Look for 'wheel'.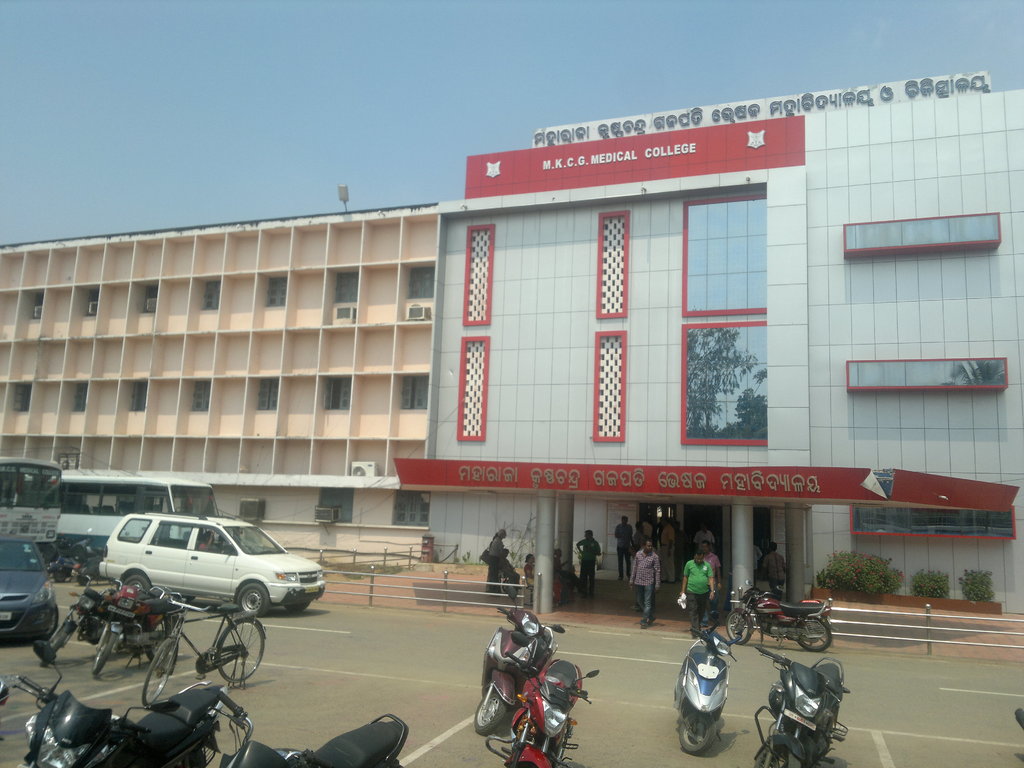
Found: Rect(44, 623, 72, 664).
